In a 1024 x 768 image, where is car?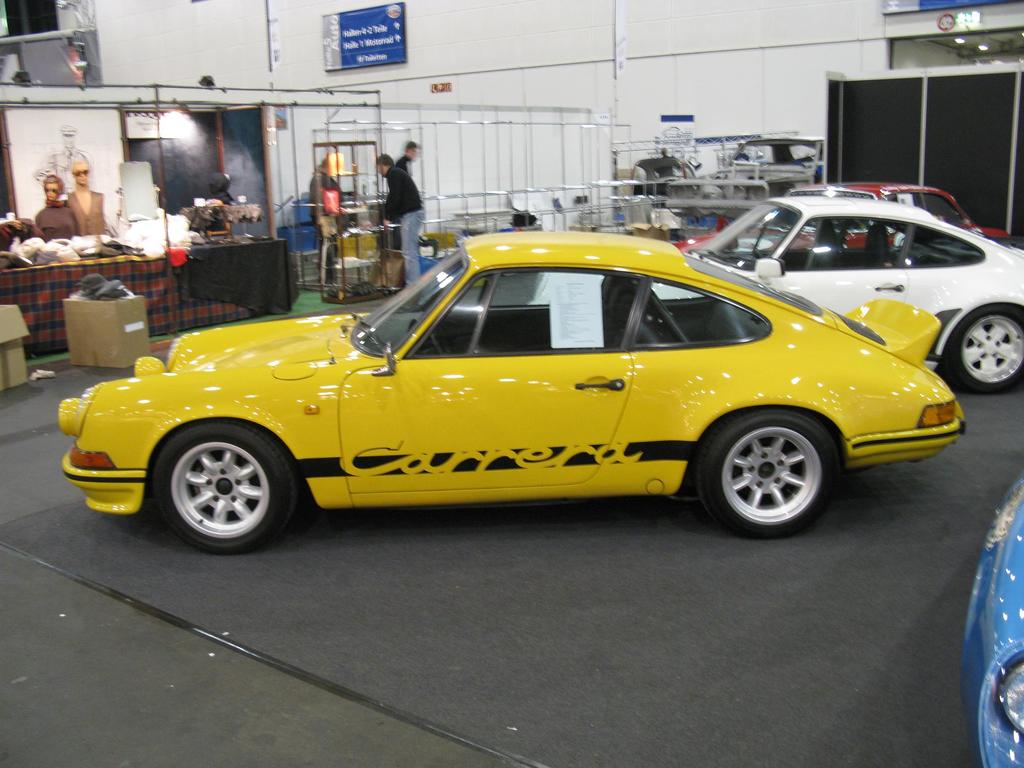
<box>673,180,1006,252</box>.
